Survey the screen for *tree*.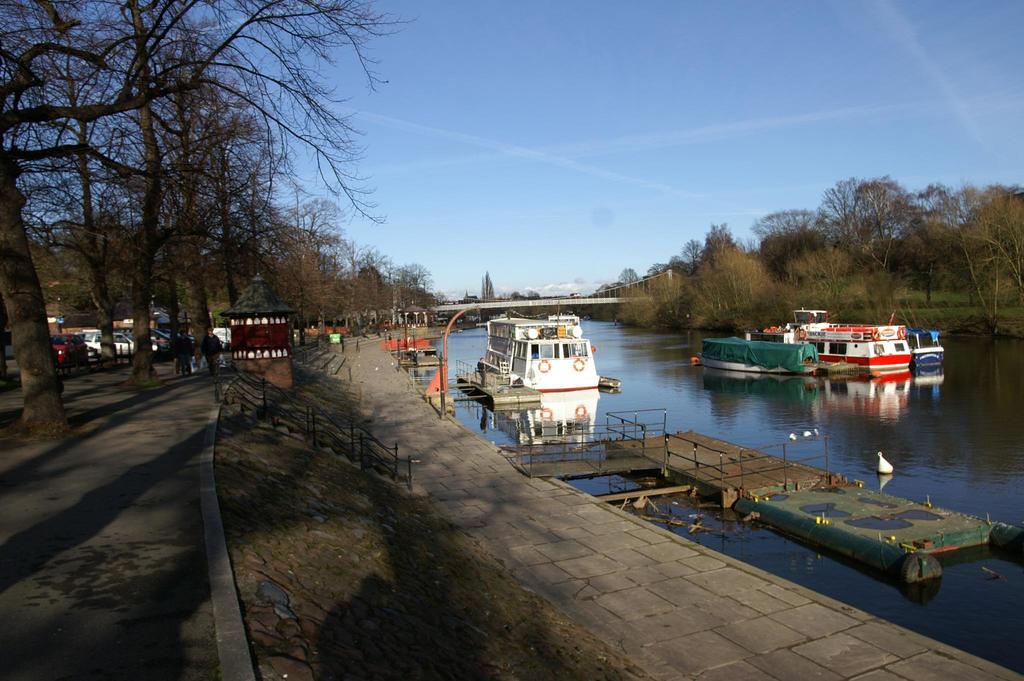
Survey found: detection(646, 264, 679, 294).
